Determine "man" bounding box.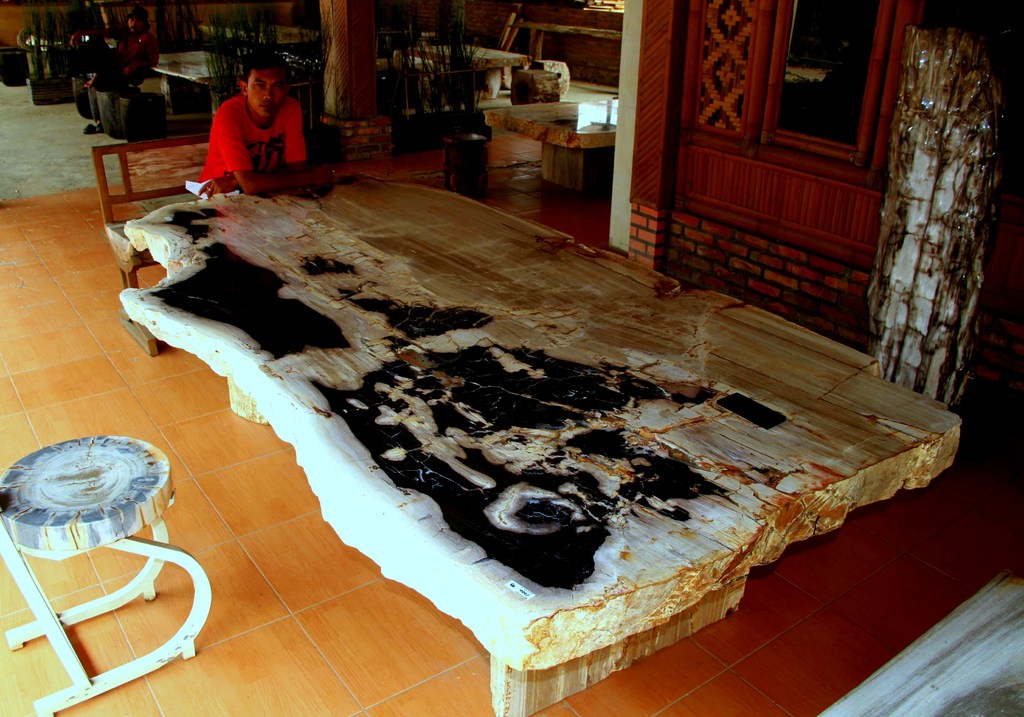
Determined: bbox(188, 57, 322, 189).
